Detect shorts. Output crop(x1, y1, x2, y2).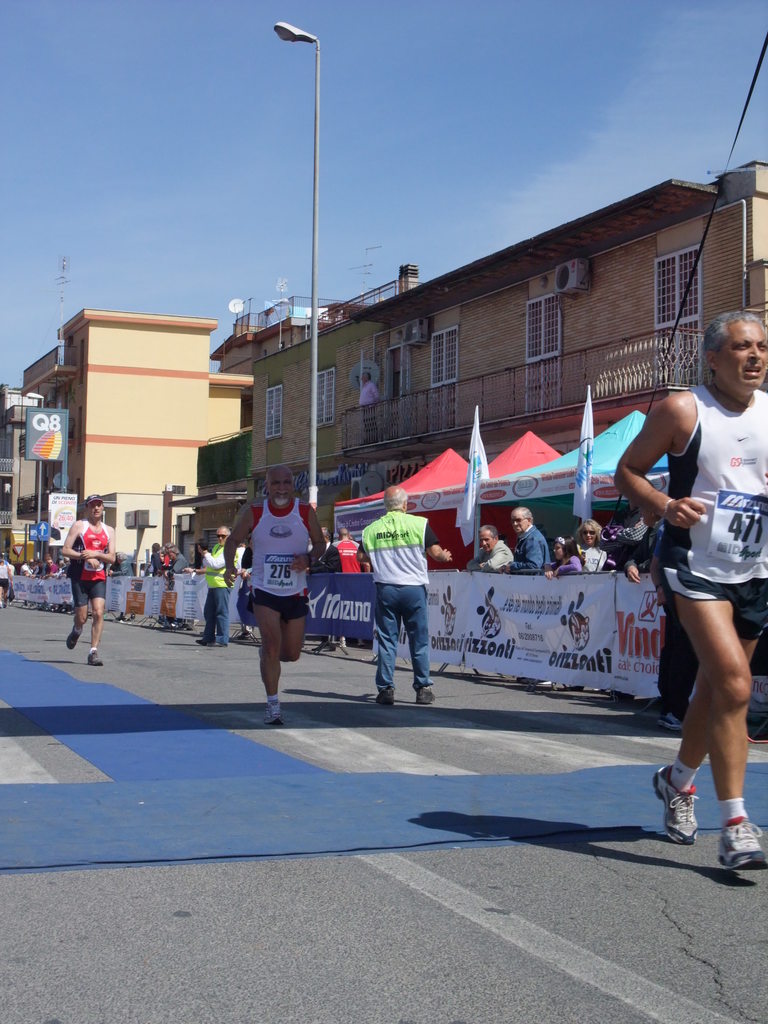
crop(247, 592, 314, 623).
